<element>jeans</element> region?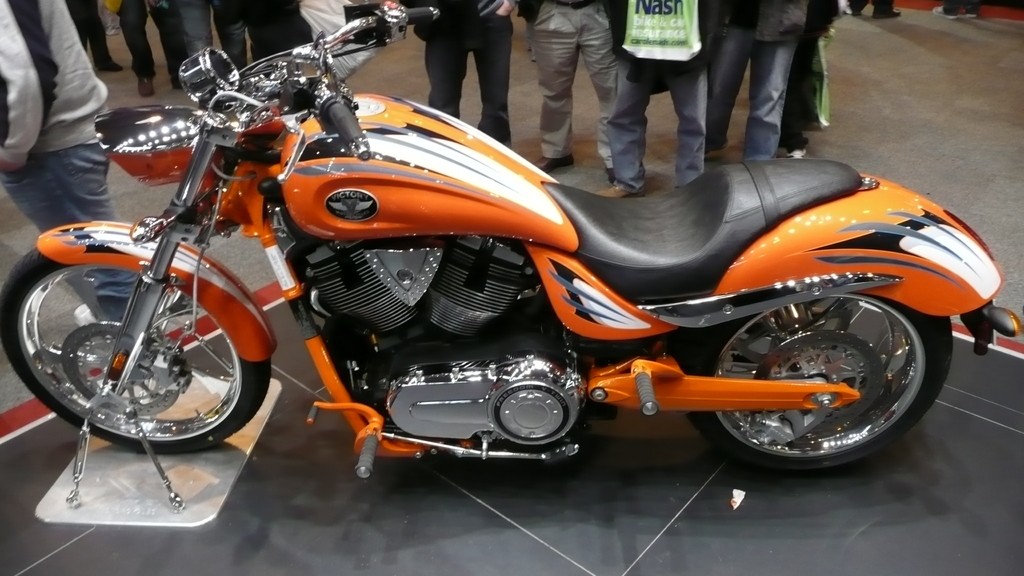
<box>5,148,127,241</box>
